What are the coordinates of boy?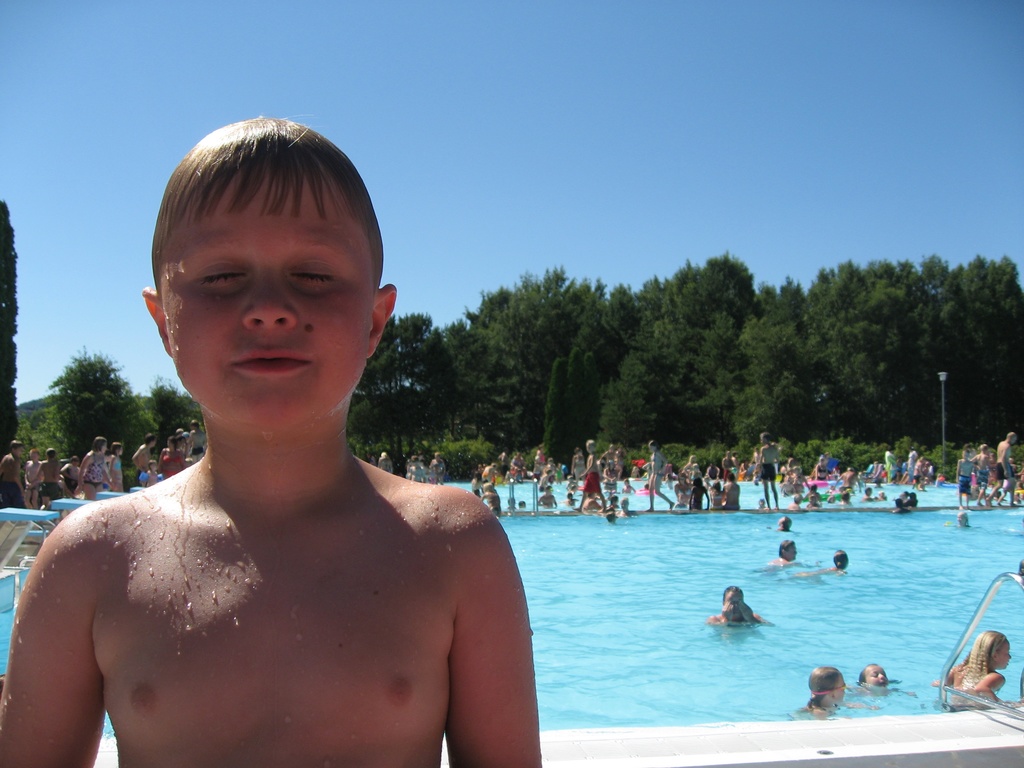
33/126/513/767.
